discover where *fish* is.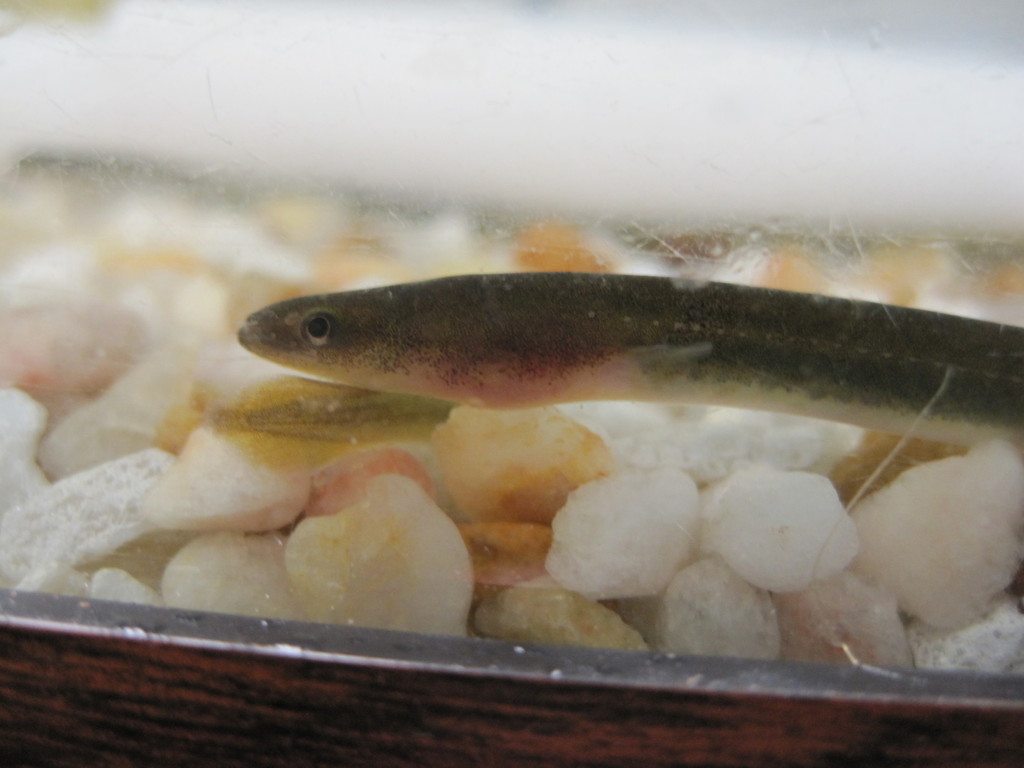
Discovered at <bbox>246, 272, 1023, 447</bbox>.
